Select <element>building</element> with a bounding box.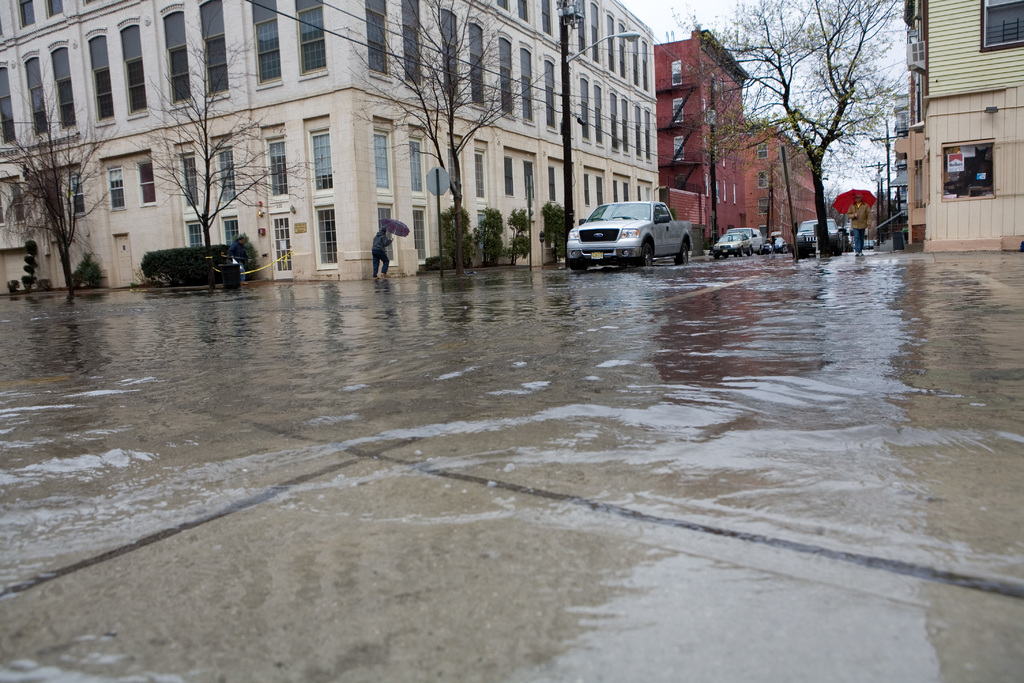
(653, 31, 749, 252).
